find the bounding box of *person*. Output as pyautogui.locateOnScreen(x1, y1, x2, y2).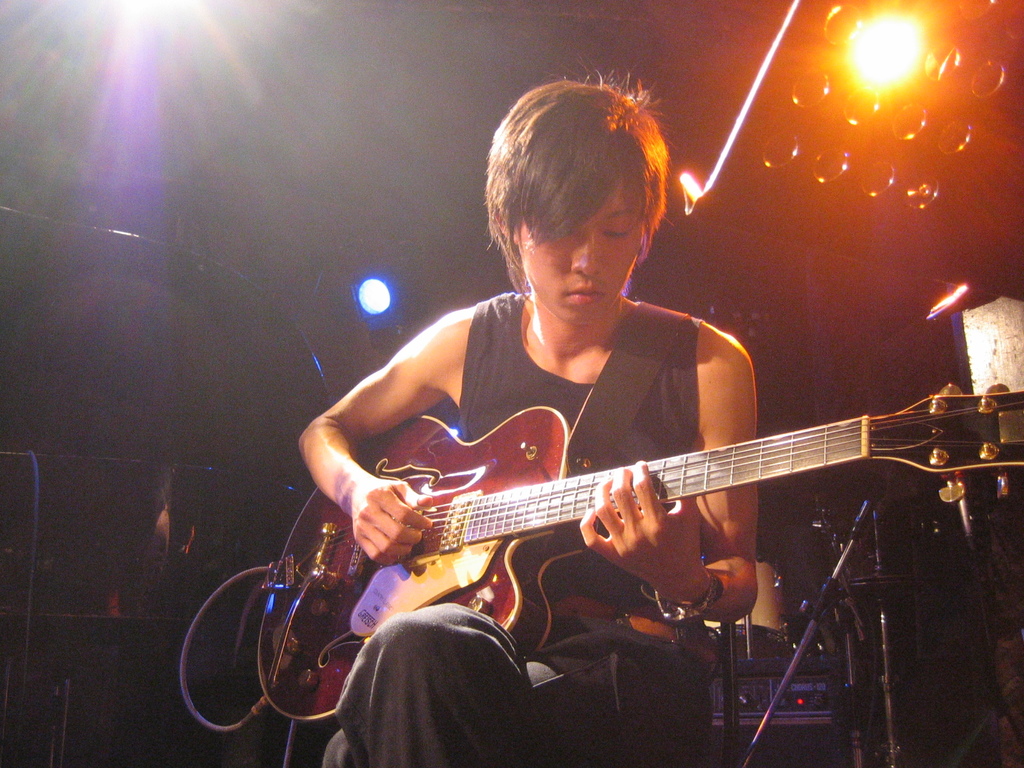
pyautogui.locateOnScreen(294, 72, 773, 767).
